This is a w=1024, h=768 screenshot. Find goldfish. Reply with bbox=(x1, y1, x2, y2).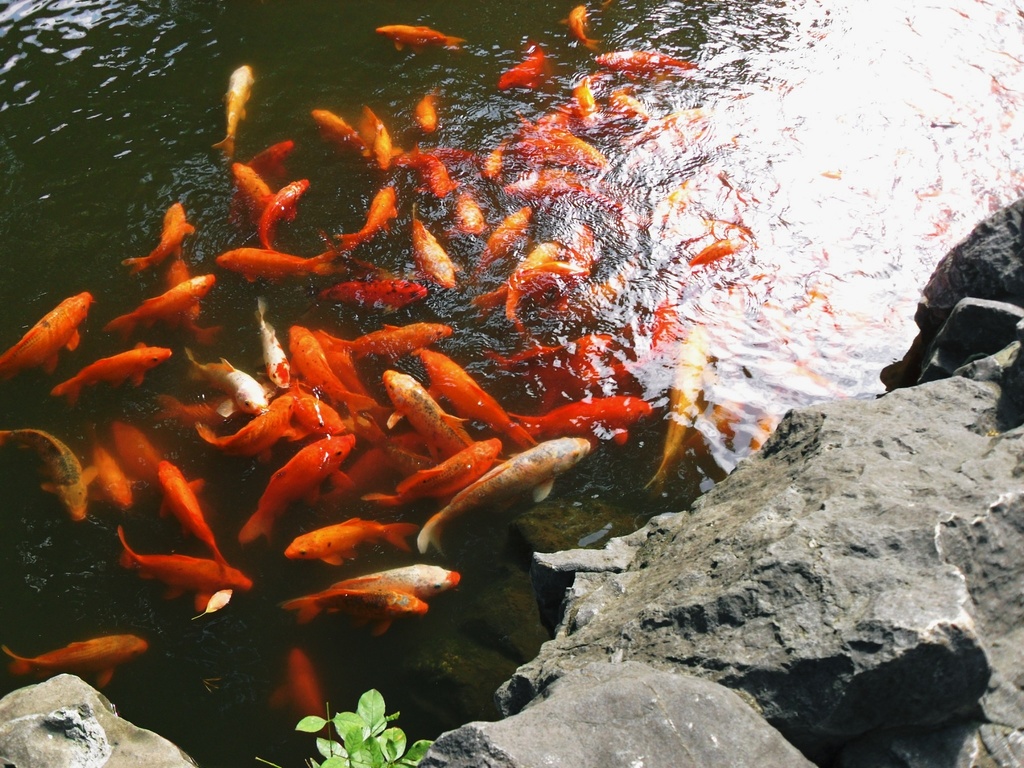
bbox=(410, 92, 441, 132).
